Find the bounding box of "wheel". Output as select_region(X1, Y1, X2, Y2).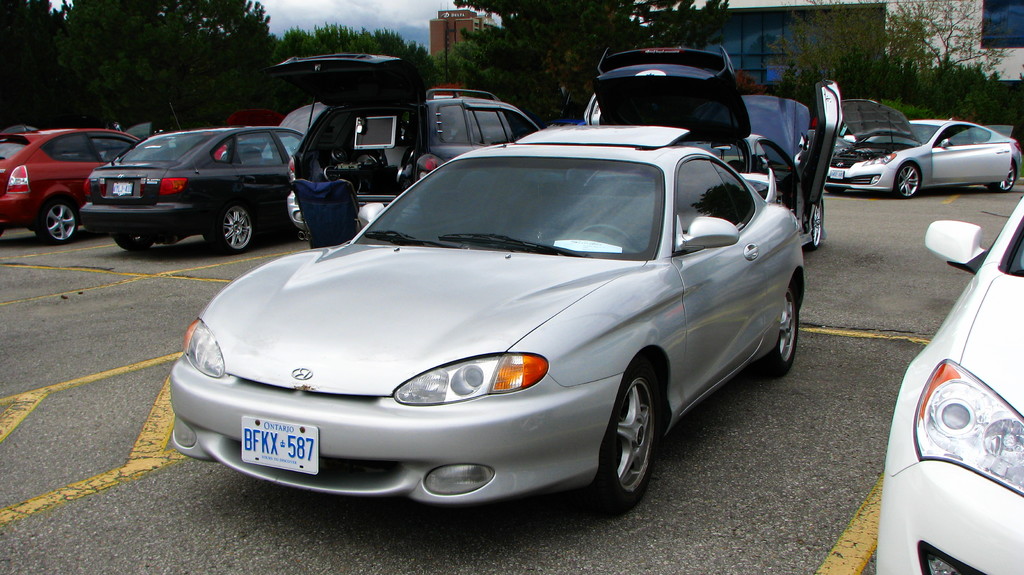
select_region(113, 228, 152, 254).
